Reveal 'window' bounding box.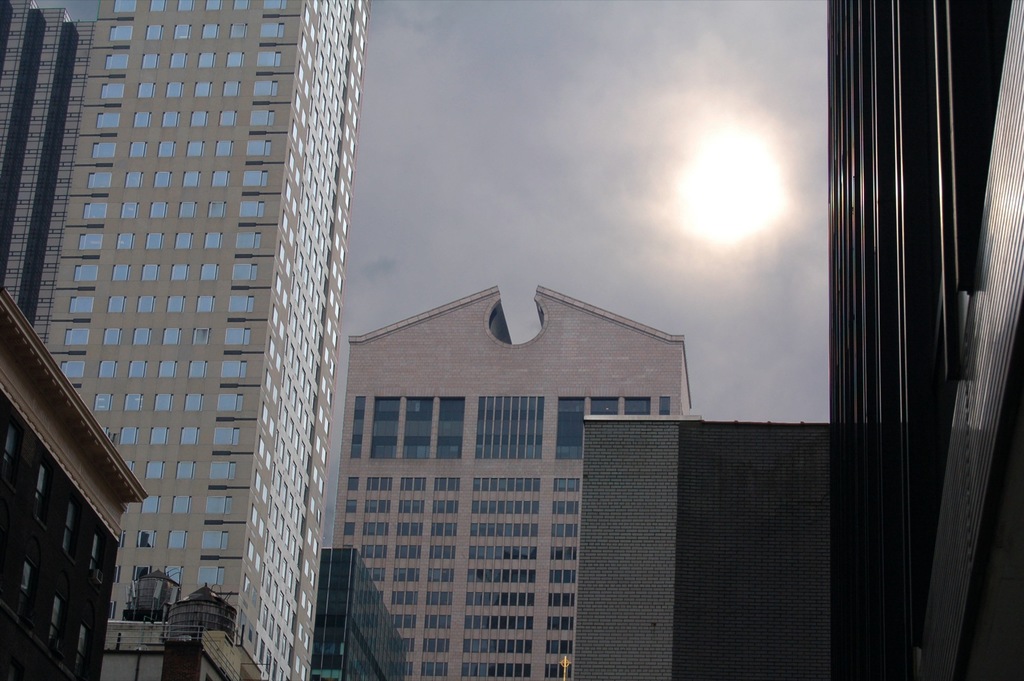
Revealed: l=209, t=424, r=236, b=447.
